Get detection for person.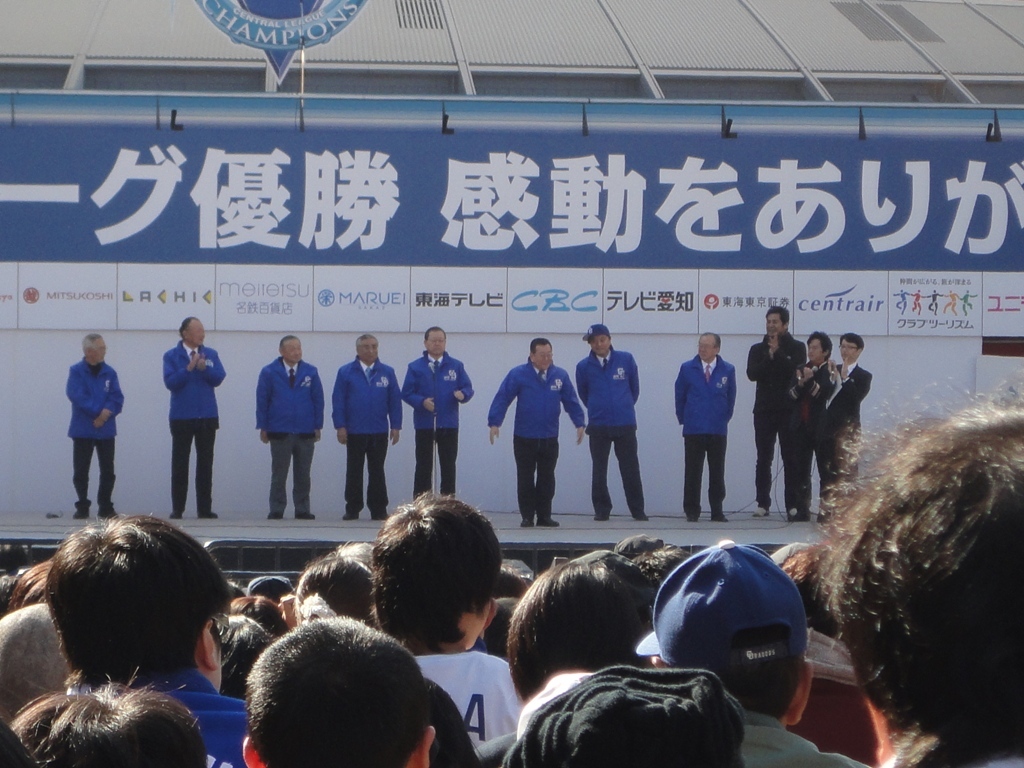
Detection: (161, 311, 228, 527).
